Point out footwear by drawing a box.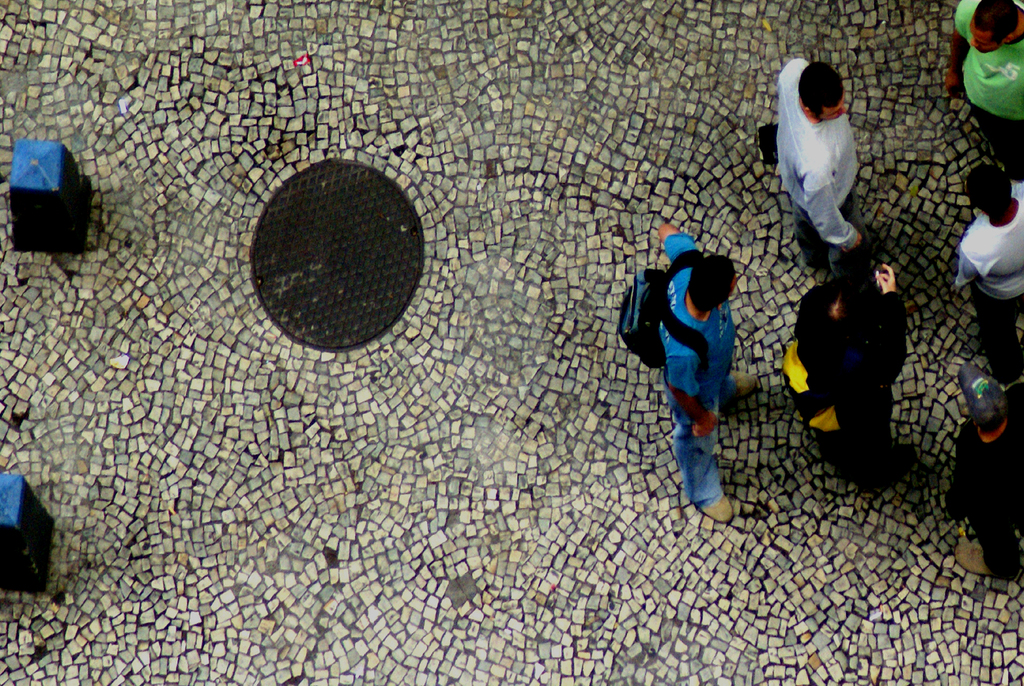
(698,491,734,524).
